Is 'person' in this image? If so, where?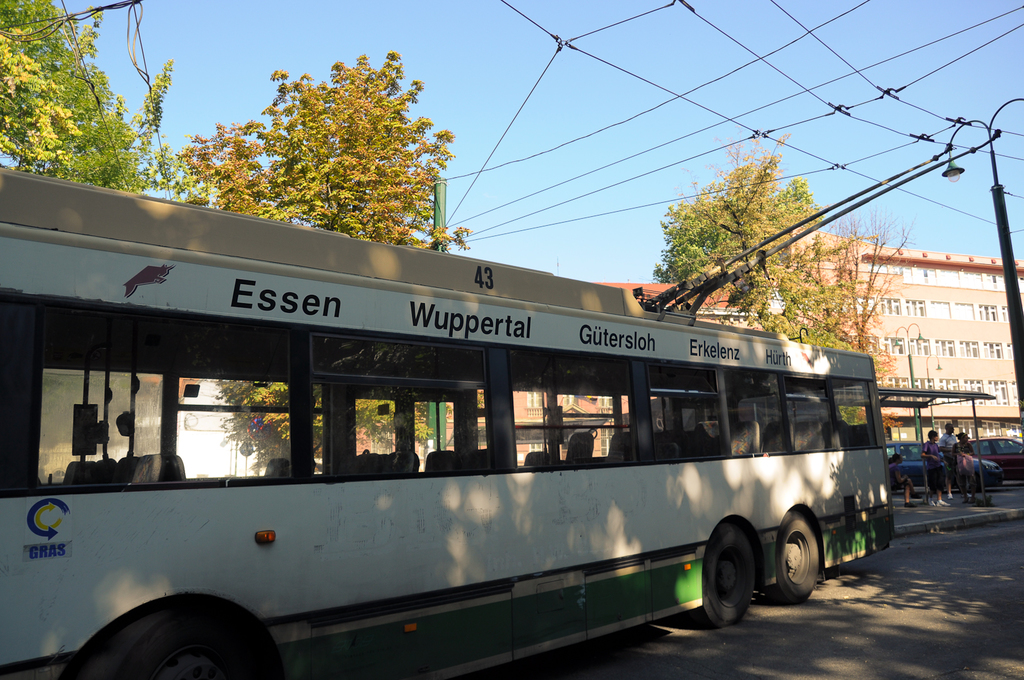
Yes, at <region>940, 425, 964, 500</region>.
